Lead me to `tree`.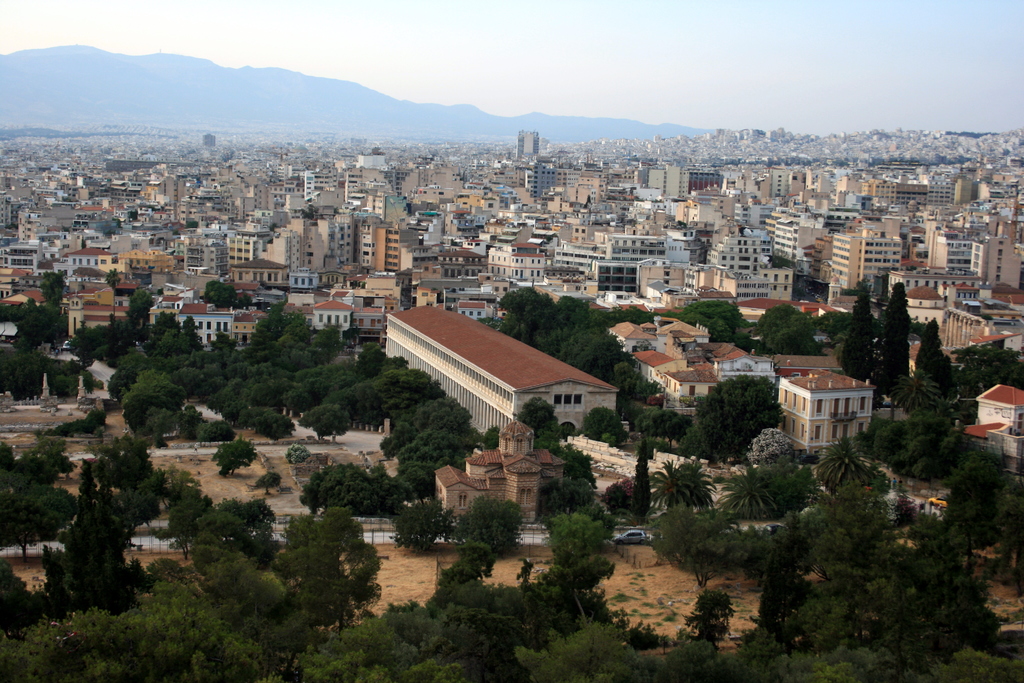
Lead to [0, 580, 261, 682].
